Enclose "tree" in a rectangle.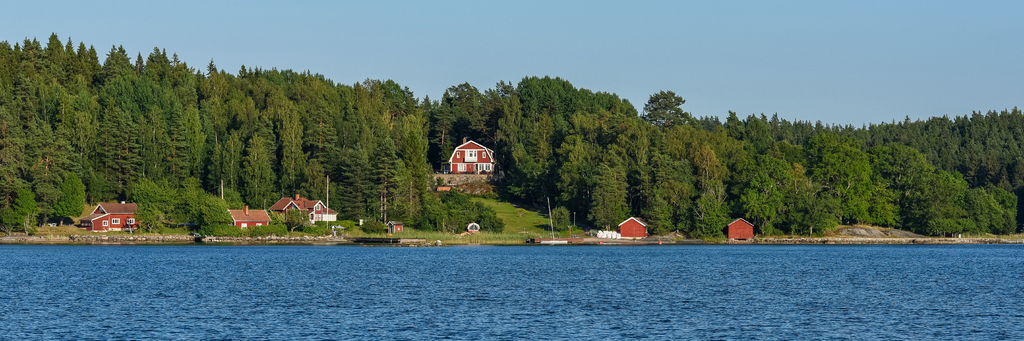
238 125 283 209.
